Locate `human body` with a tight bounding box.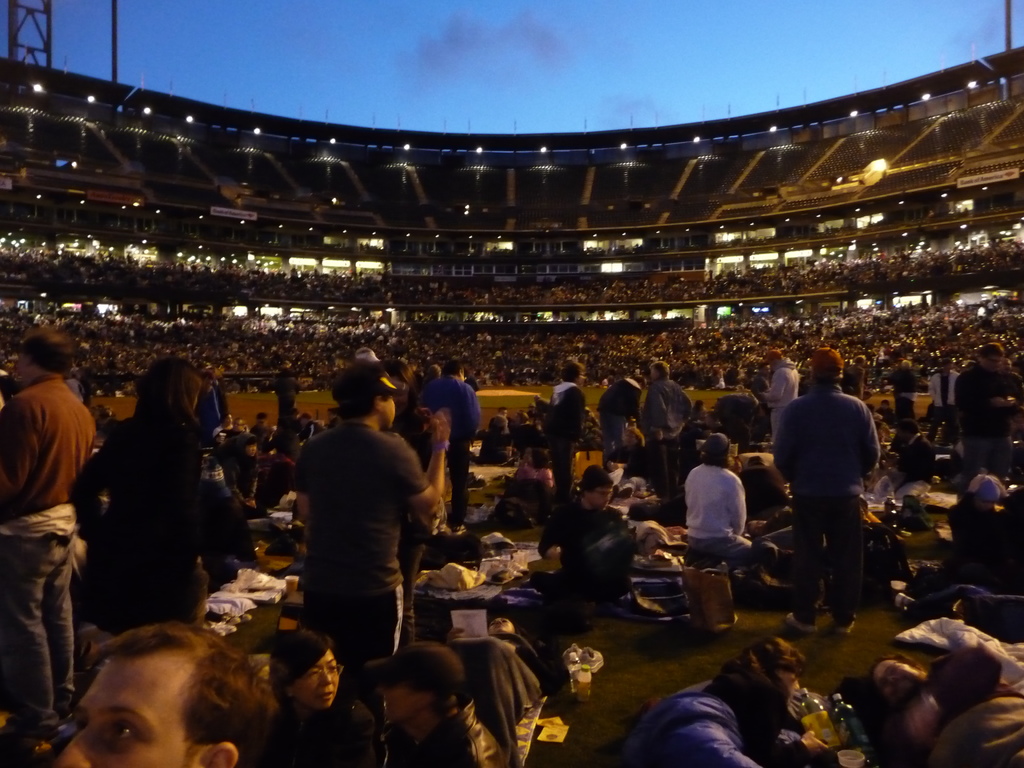
[x1=208, y1=282, x2=218, y2=294].
